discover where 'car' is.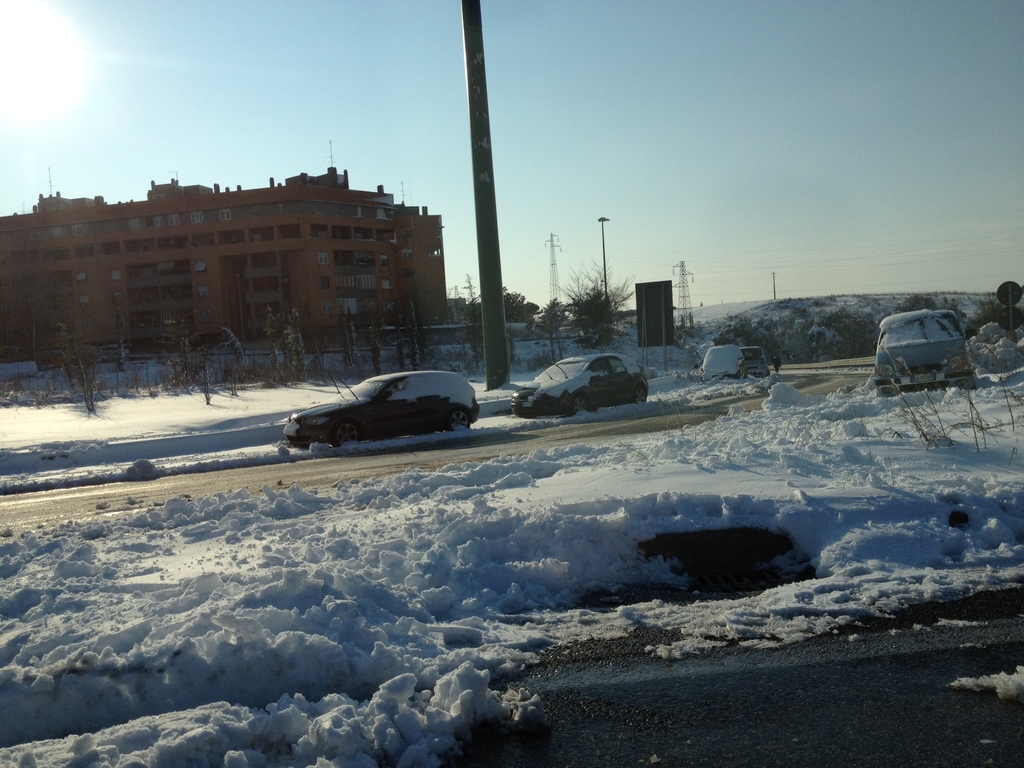
Discovered at select_region(876, 309, 976, 388).
